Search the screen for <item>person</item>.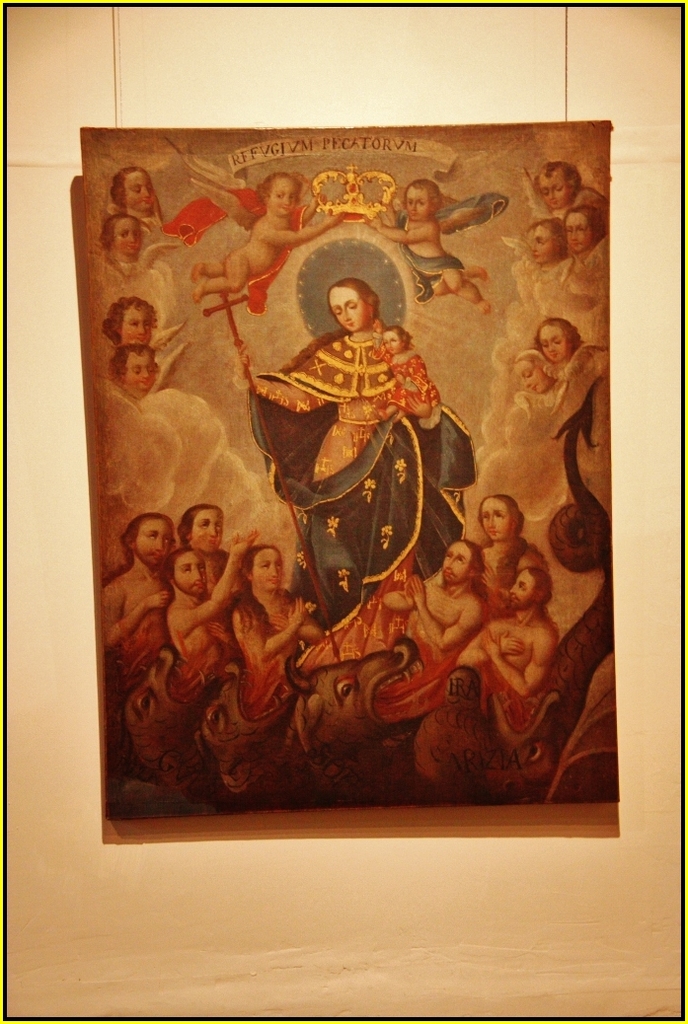
Found at 113:343:159:398.
